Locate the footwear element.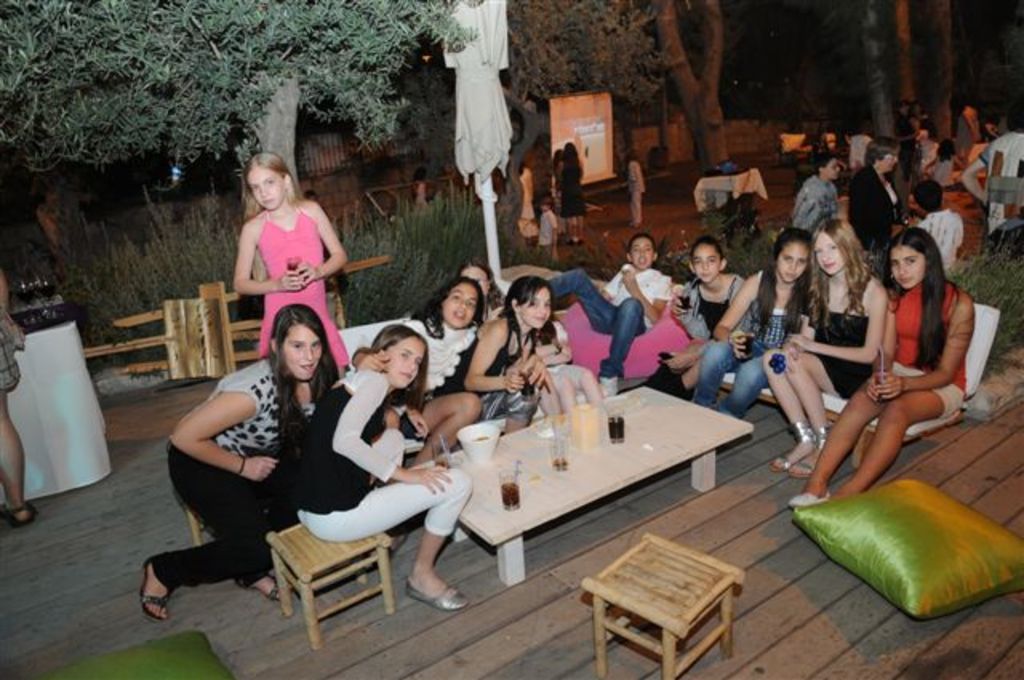
Element bbox: (left=597, top=378, right=618, bottom=398).
